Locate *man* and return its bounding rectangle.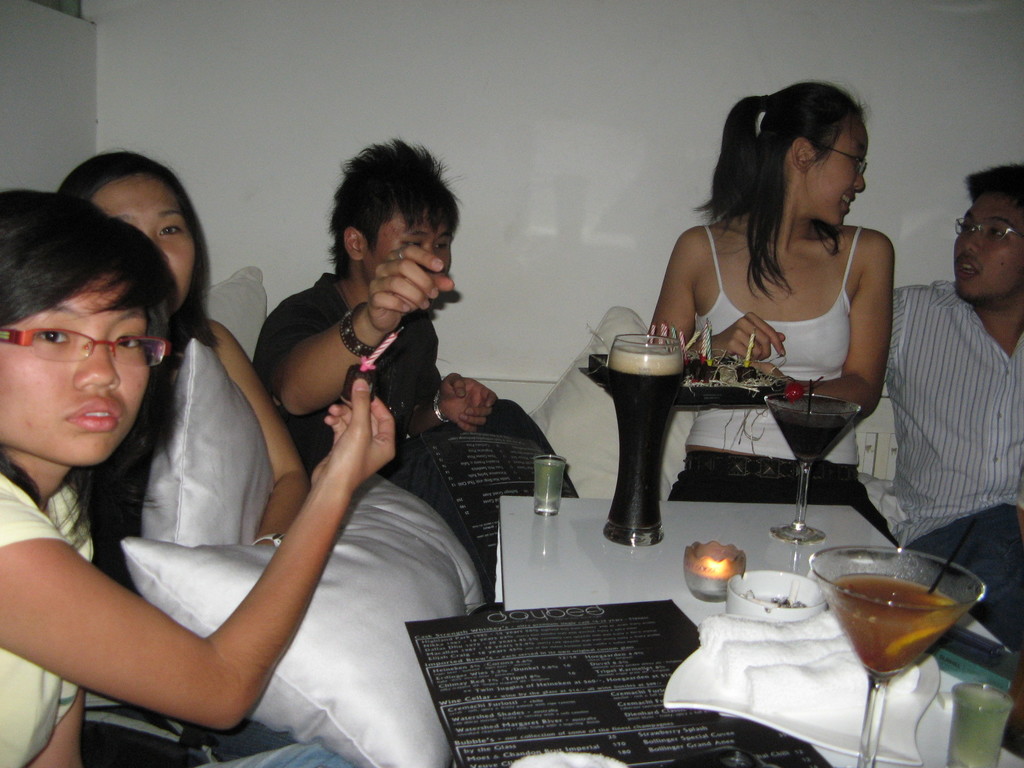
locate(893, 164, 1023, 753).
